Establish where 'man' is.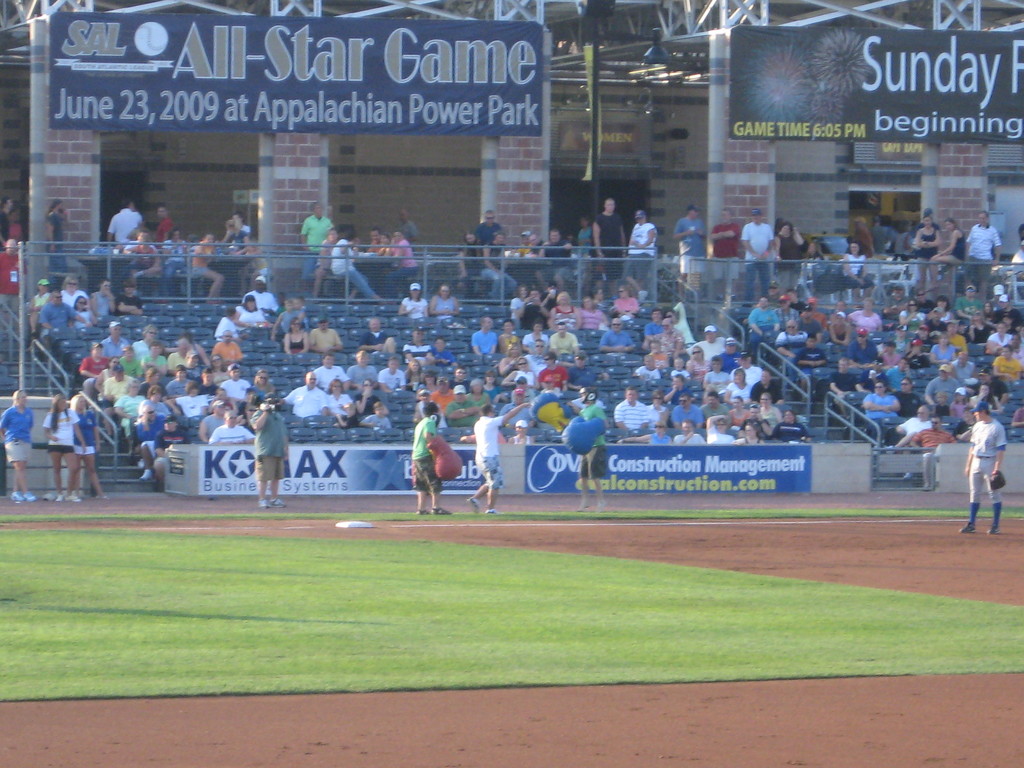
Established at rect(155, 209, 174, 243).
